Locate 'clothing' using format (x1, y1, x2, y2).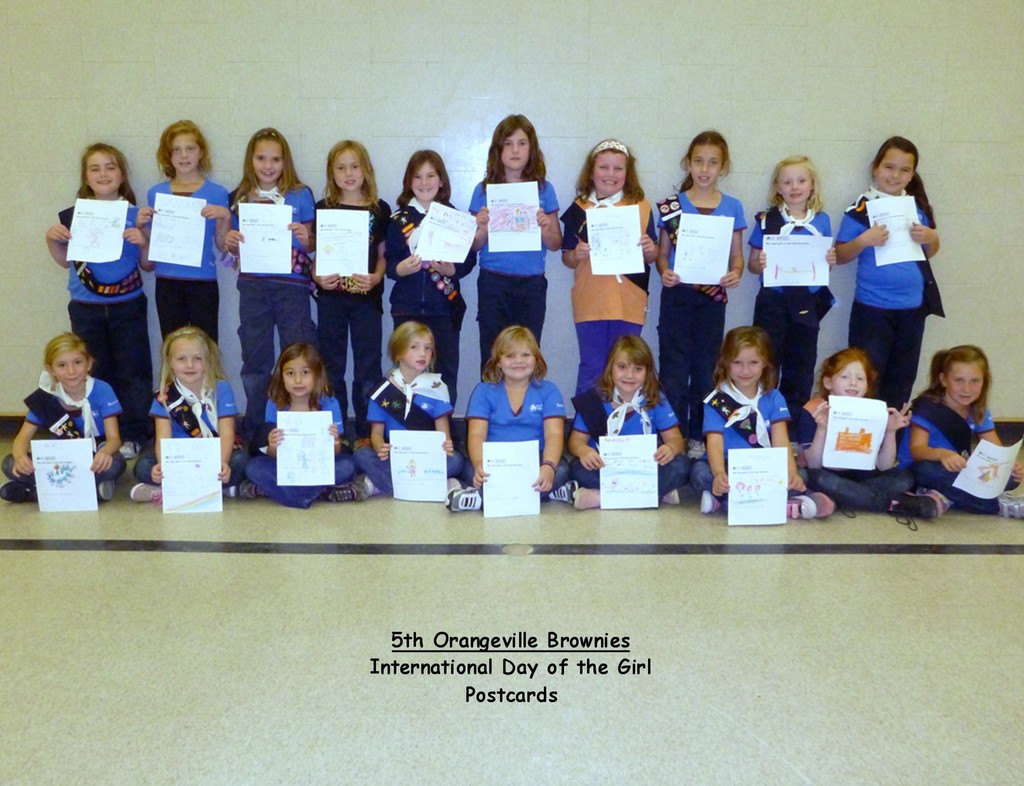
(49, 160, 143, 390).
